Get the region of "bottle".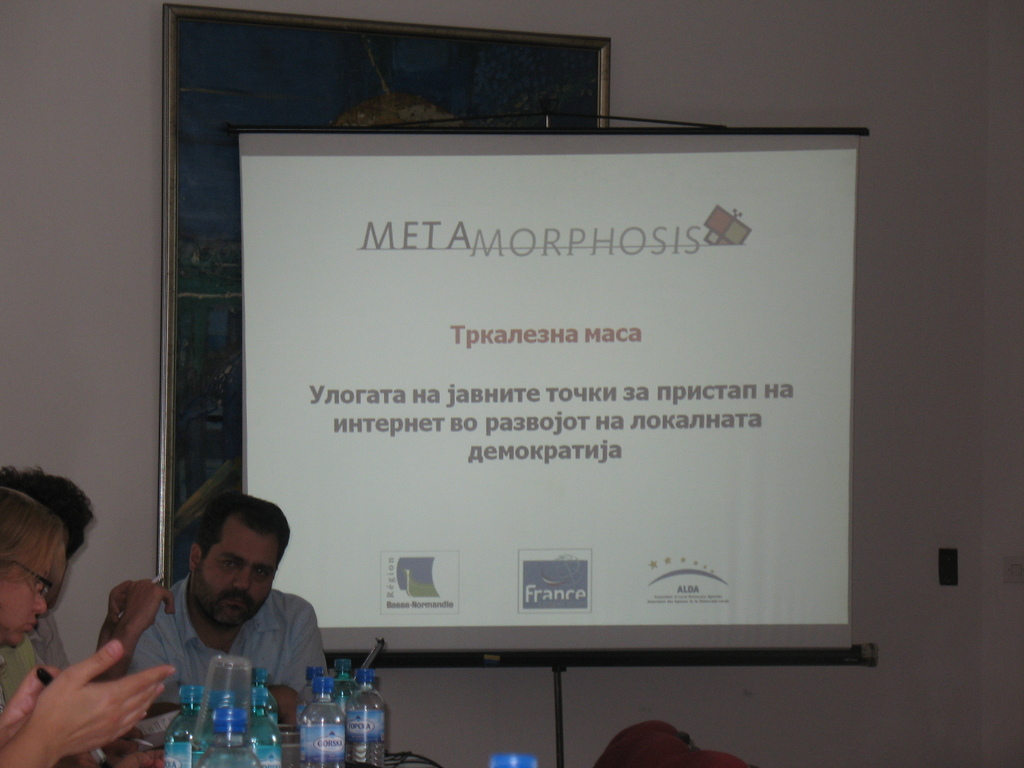
294,668,329,730.
